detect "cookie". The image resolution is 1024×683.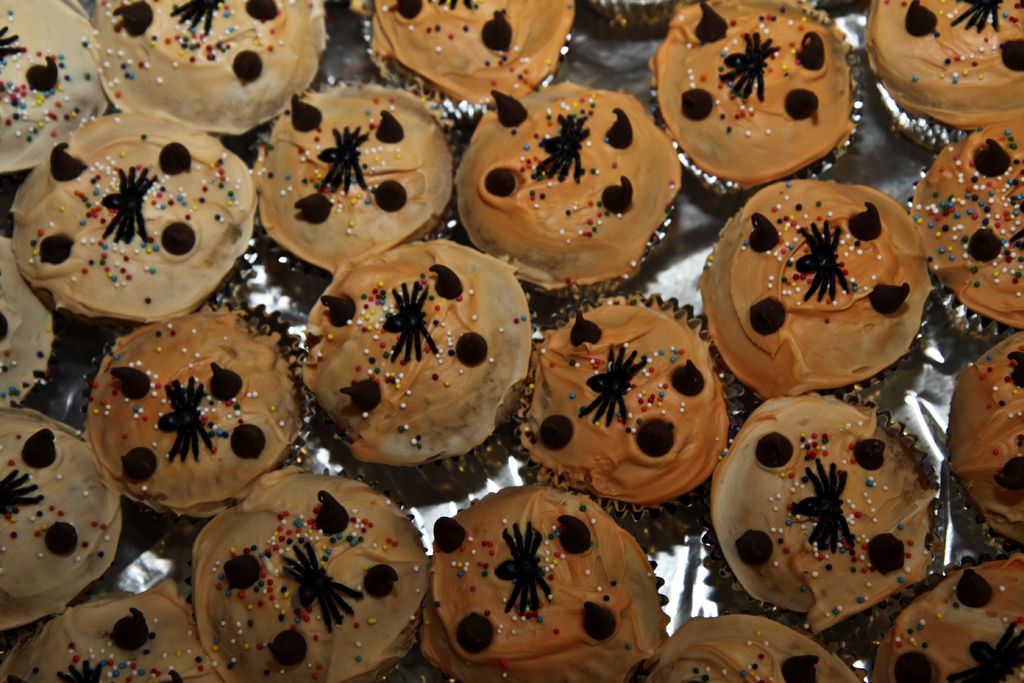
631, 608, 875, 682.
